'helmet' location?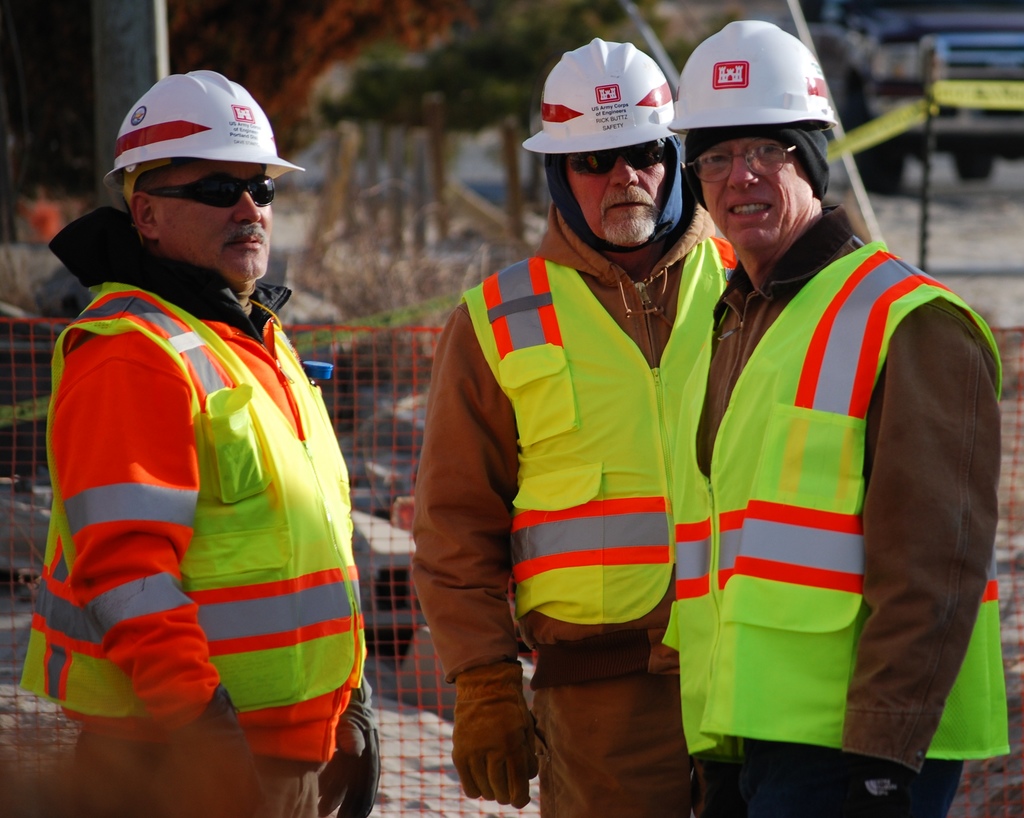
[665,18,839,133]
